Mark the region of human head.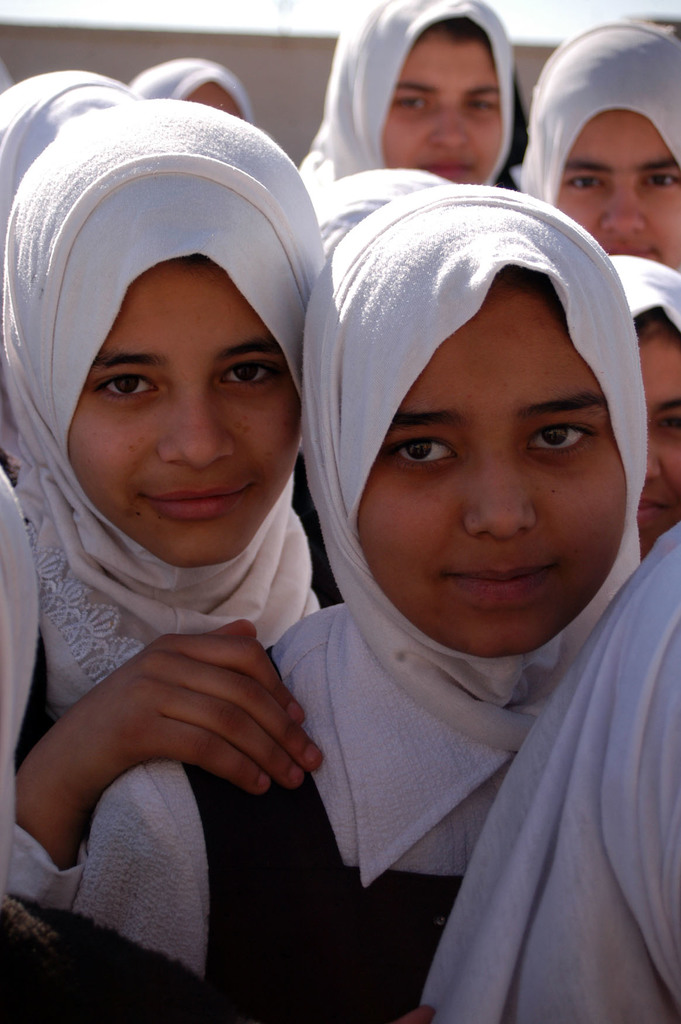
Region: left=131, top=54, right=246, bottom=120.
